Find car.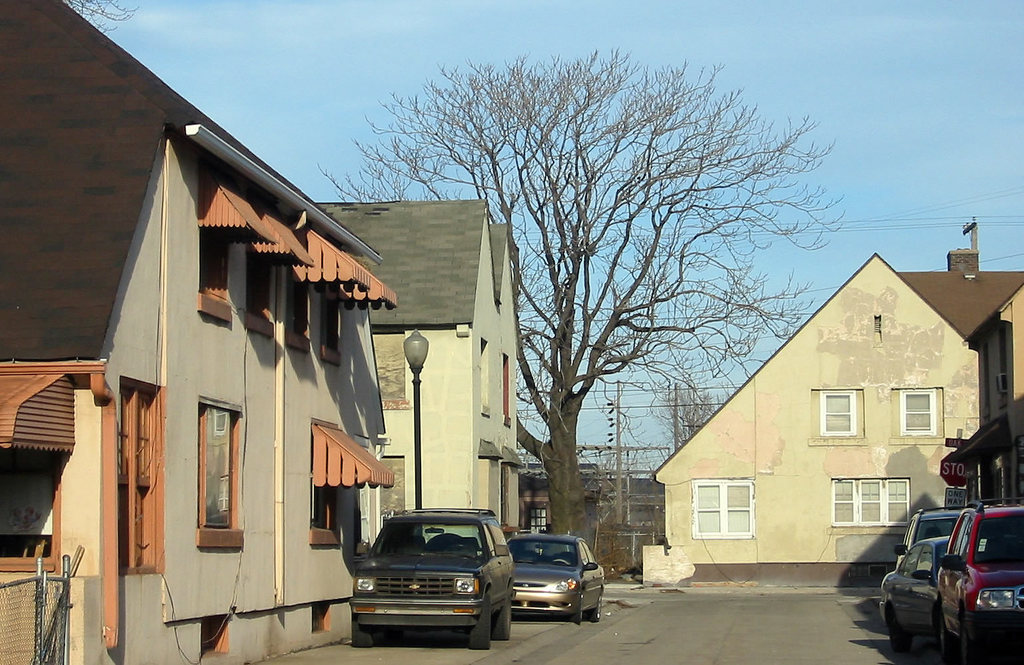
(x1=334, y1=516, x2=513, y2=654).
